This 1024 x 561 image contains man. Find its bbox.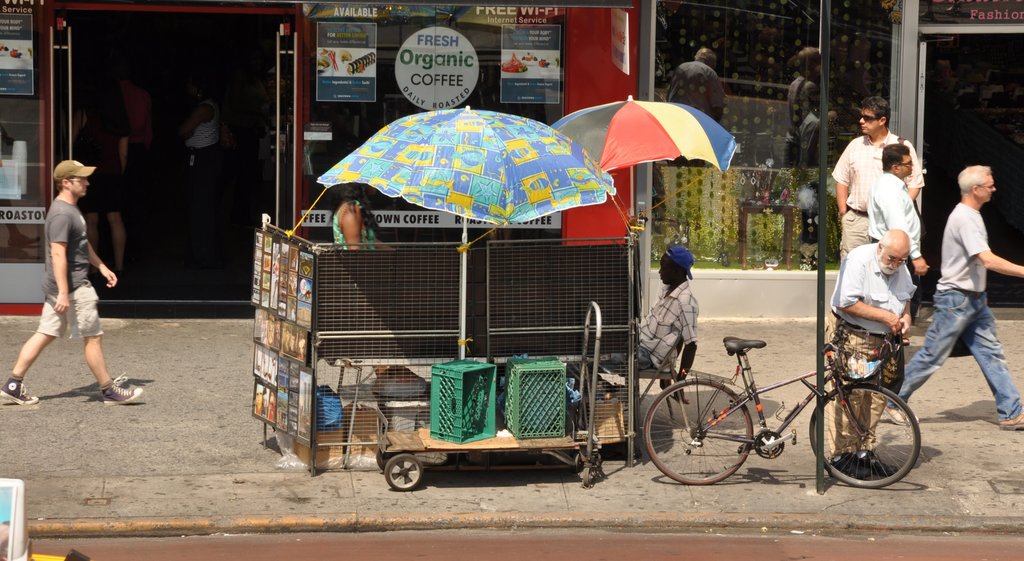
region(826, 95, 925, 264).
